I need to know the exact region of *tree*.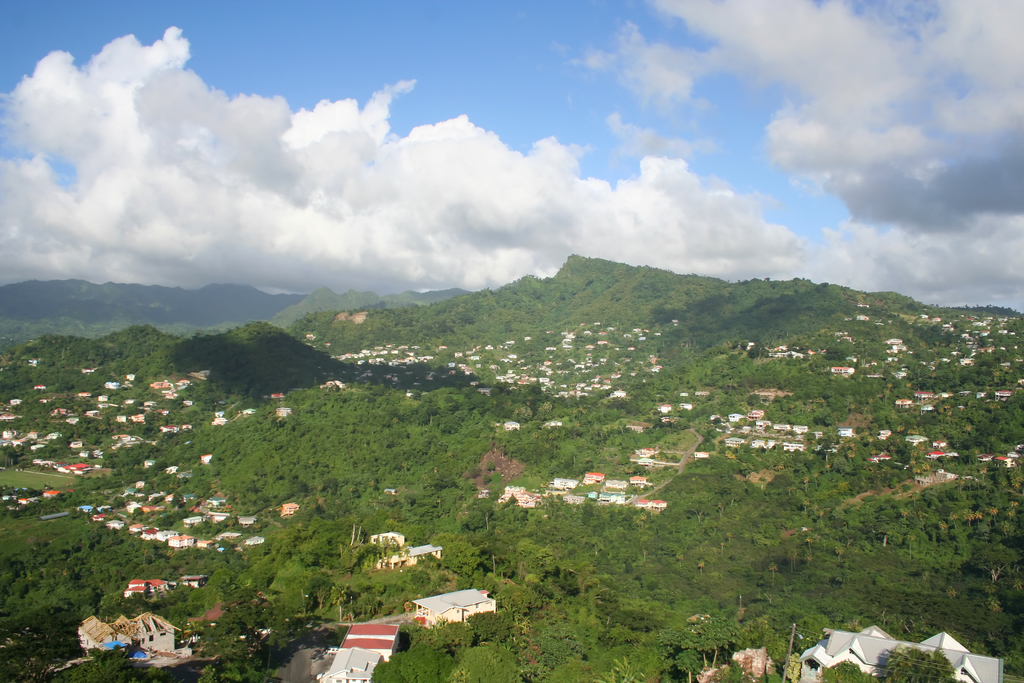
Region: 511 614 599 670.
